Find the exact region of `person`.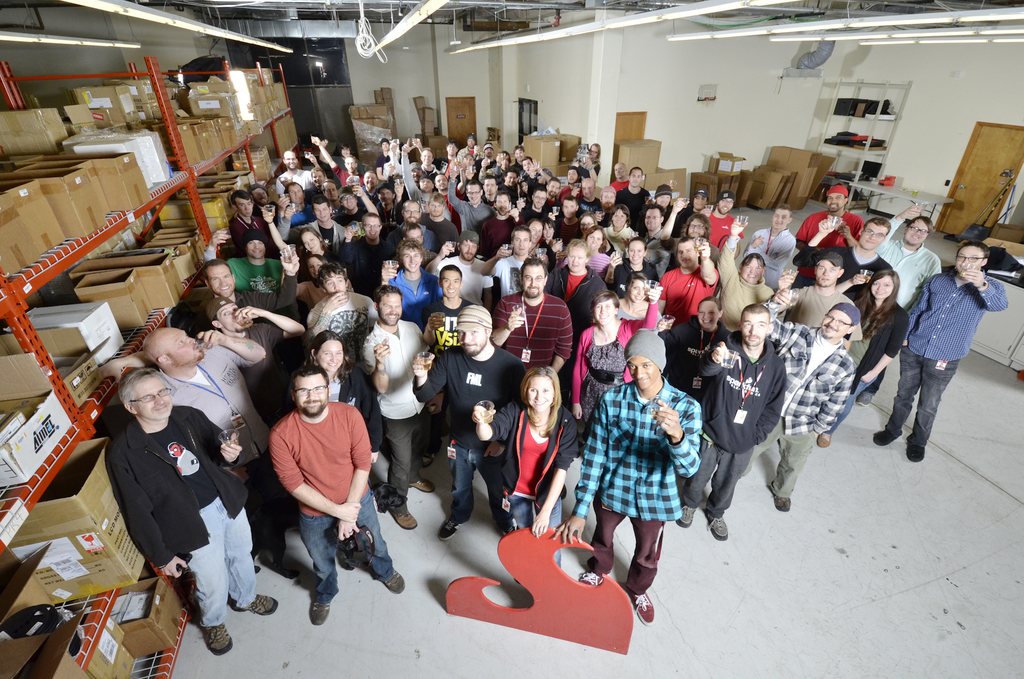
Exact region: crop(93, 363, 278, 655).
